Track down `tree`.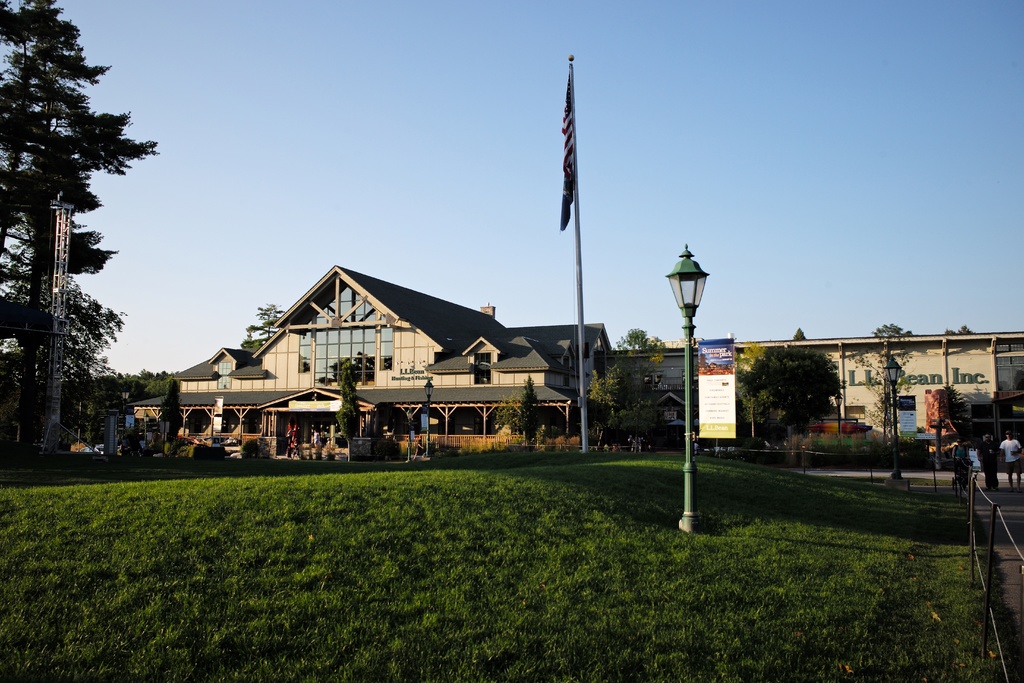
Tracked to box(0, 0, 158, 444).
